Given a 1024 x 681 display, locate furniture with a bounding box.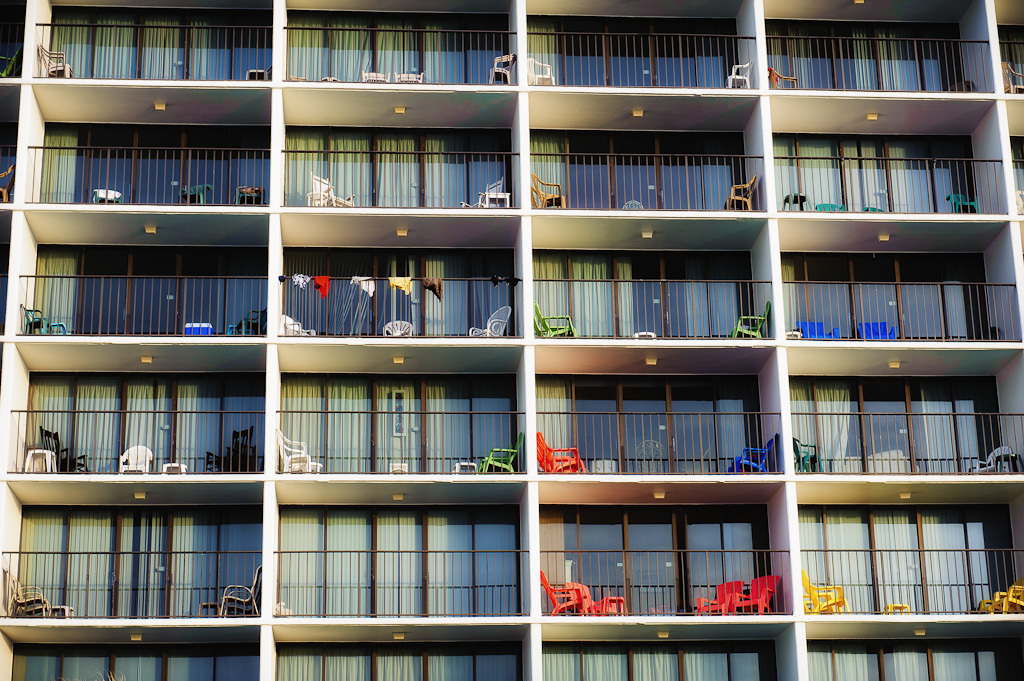
Located: <bbox>534, 301, 579, 339</bbox>.
